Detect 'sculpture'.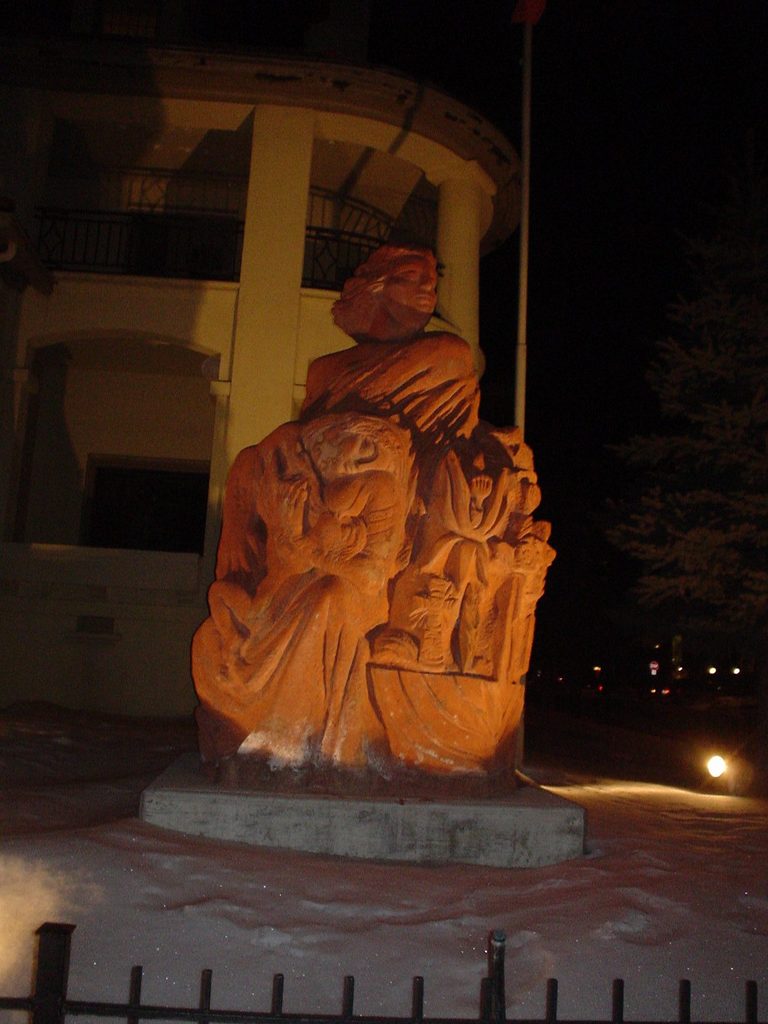
Detected at (189, 287, 566, 802).
